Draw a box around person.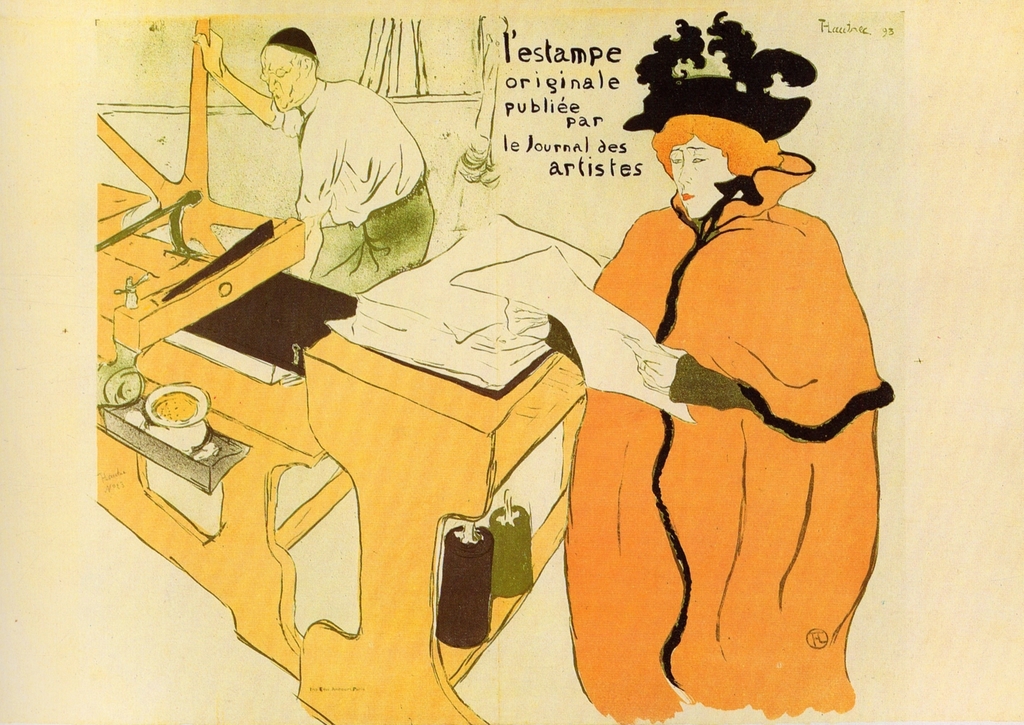
left=506, top=12, right=897, bottom=724.
